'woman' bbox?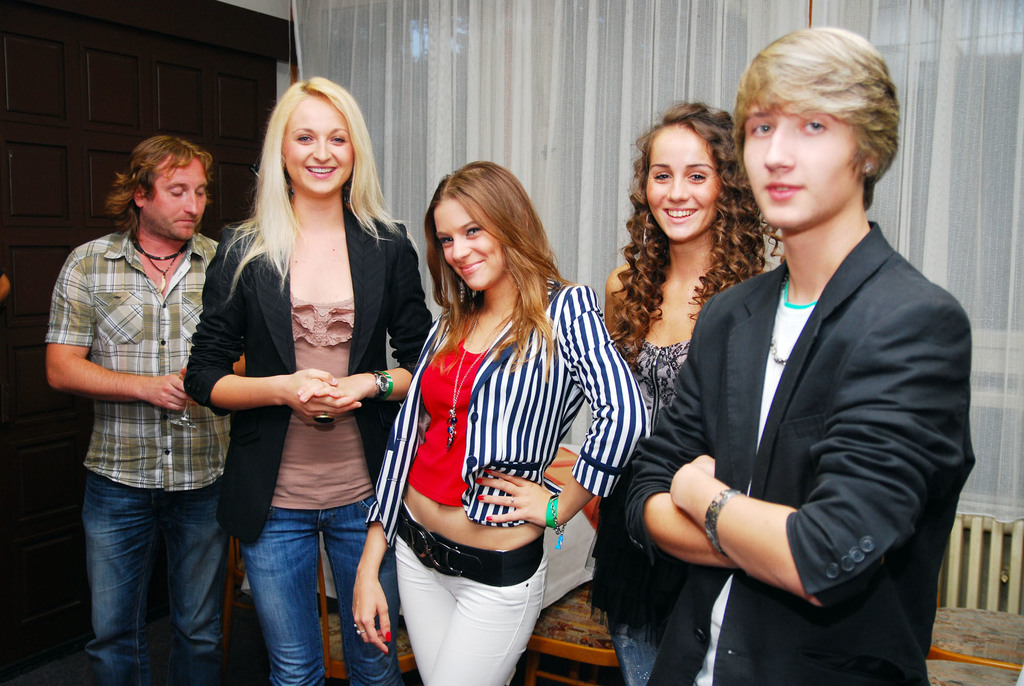
locate(600, 94, 785, 685)
